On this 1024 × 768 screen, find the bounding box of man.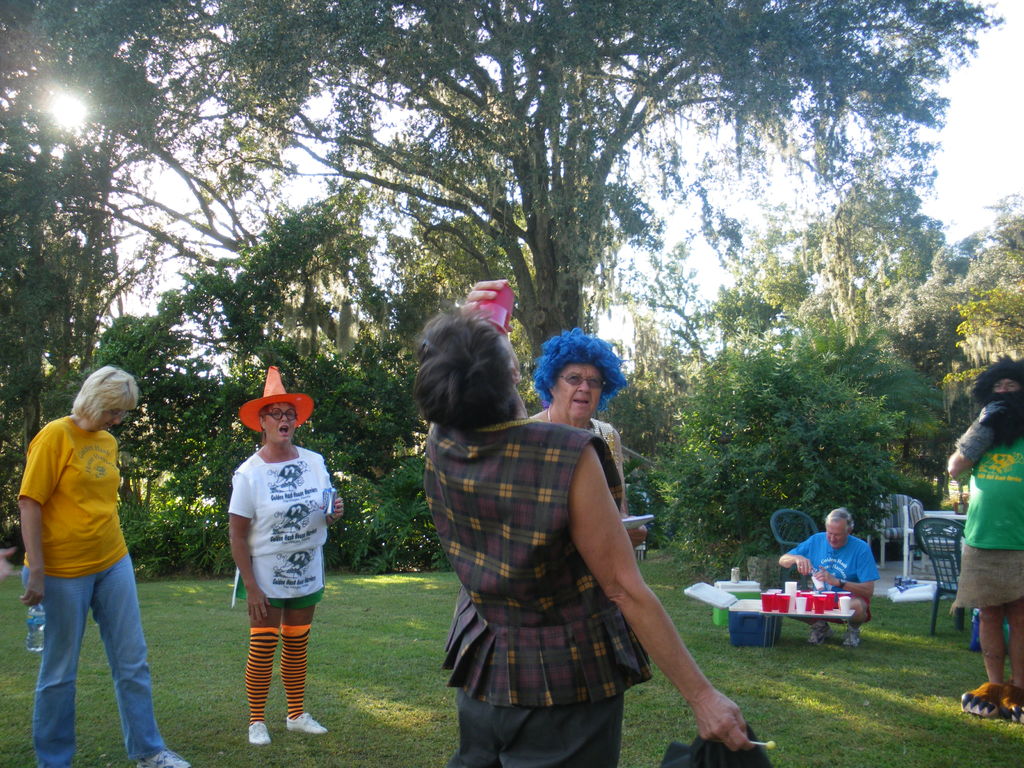
Bounding box: locate(778, 502, 876, 652).
